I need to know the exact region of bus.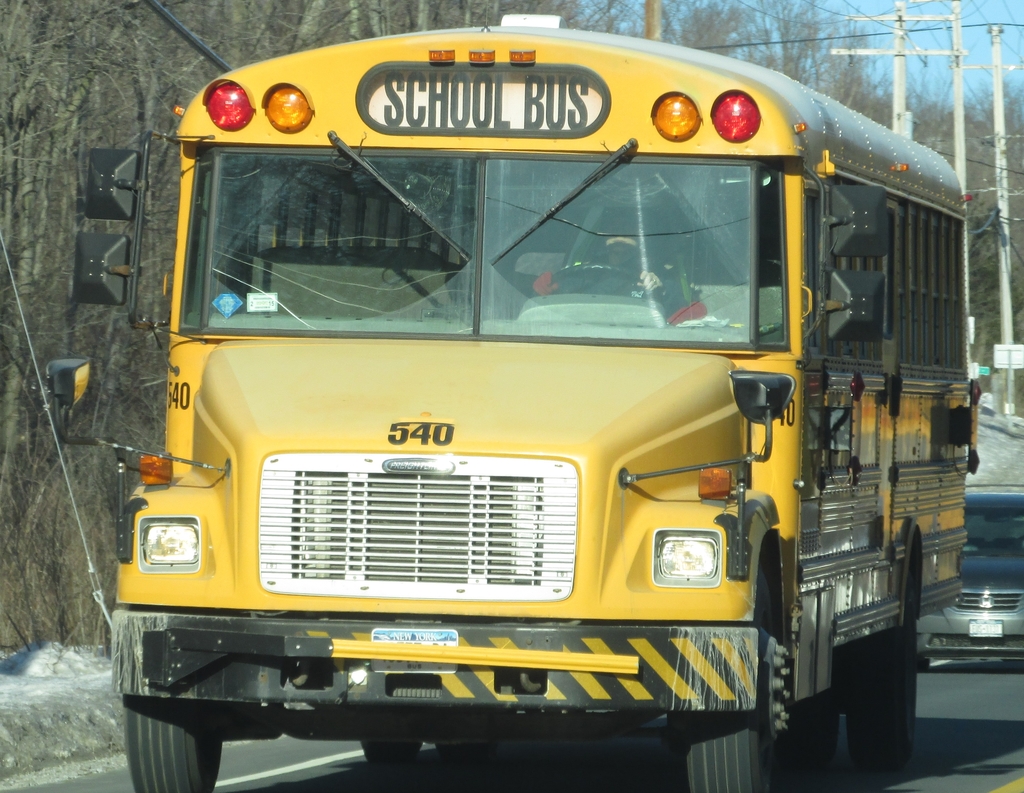
Region: {"left": 45, "top": 8, "right": 989, "bottom": 792}.
